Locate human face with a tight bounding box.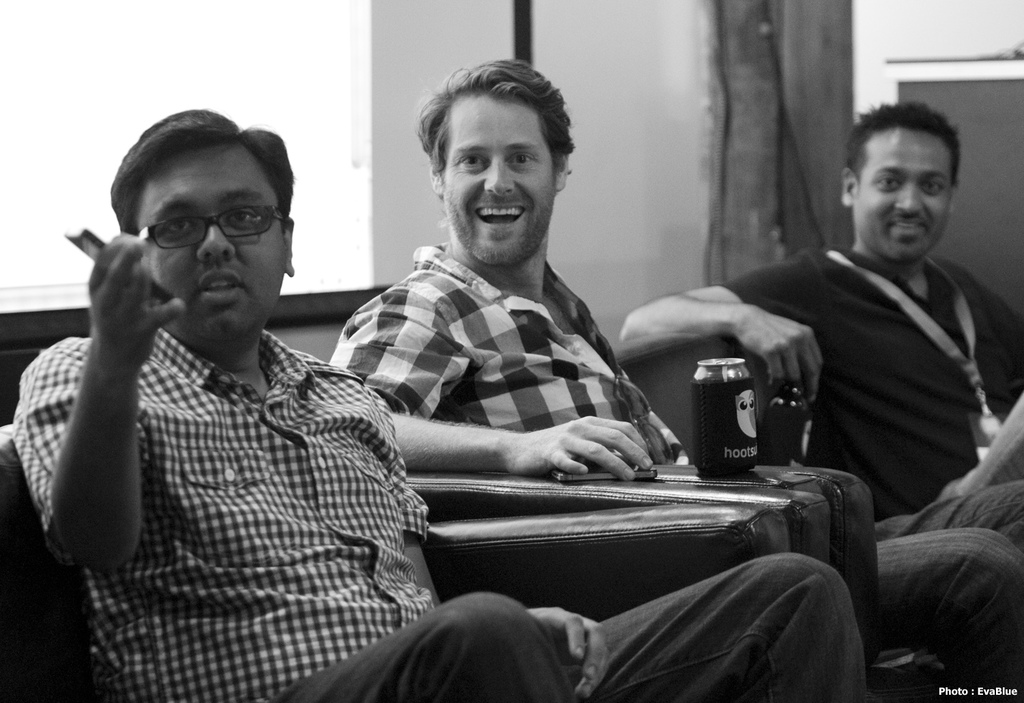
select_region(444, 104, 556, 269).
